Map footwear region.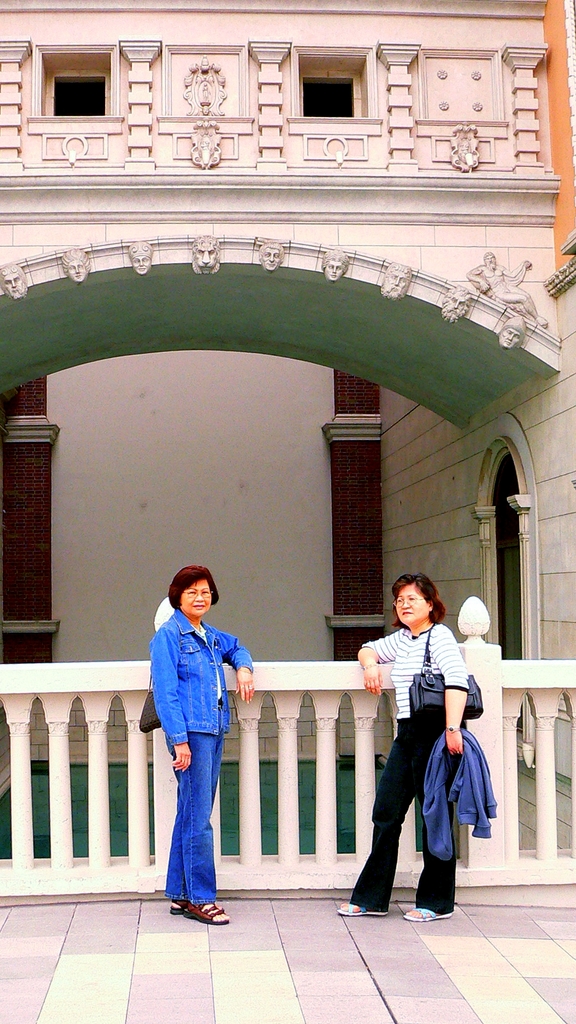
Mapped to 166/900/188/917.
